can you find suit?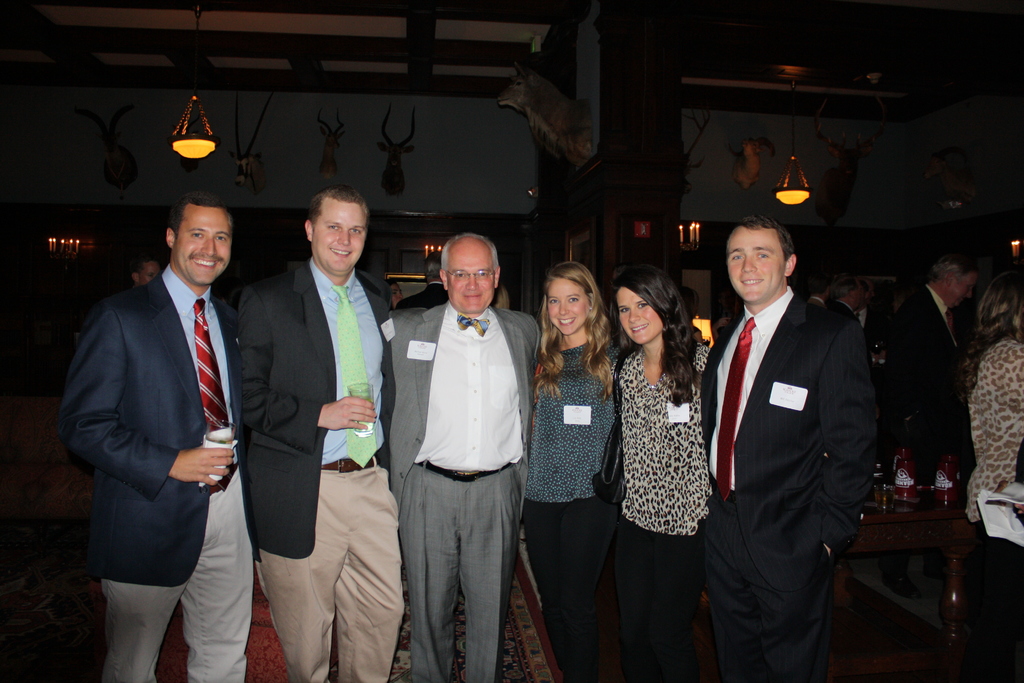
Yes, bounding box: [x1=70, y1=170, x2=261, y2=681].
